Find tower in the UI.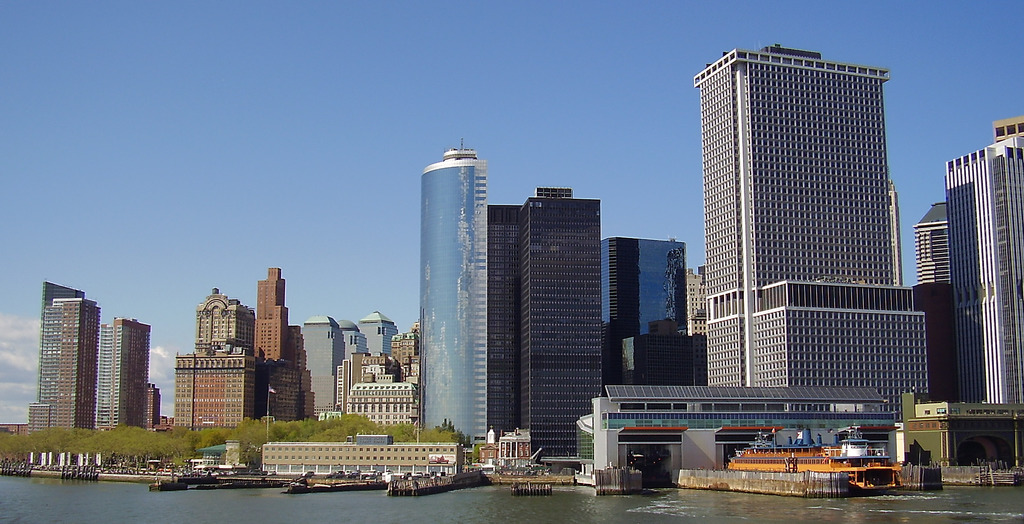
UI element at locate(598, 238, 686, 396).
